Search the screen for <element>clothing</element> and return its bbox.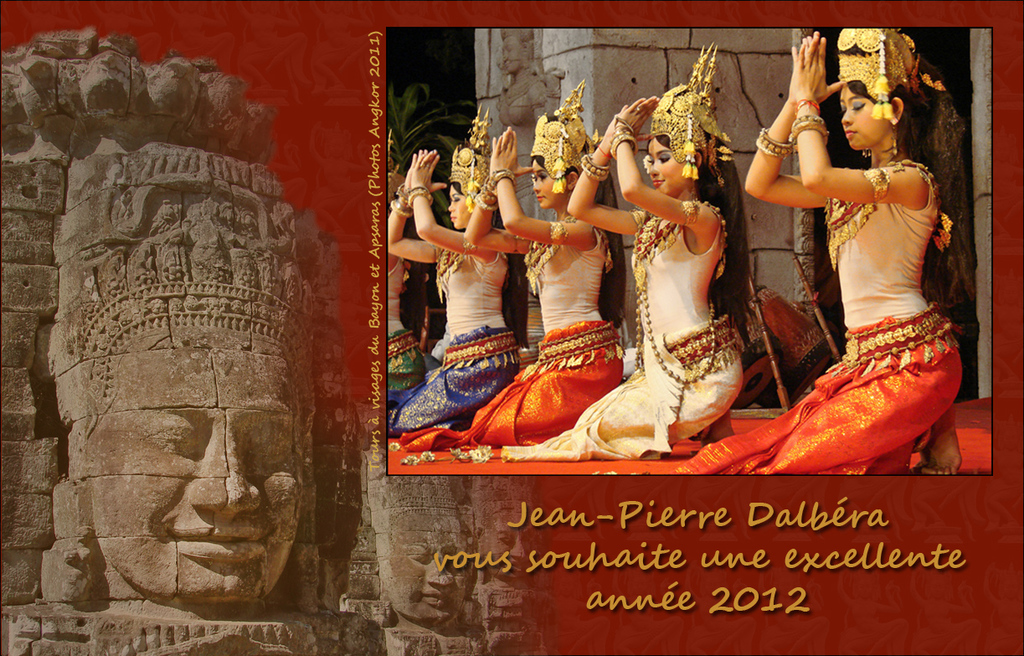
Found: 750 132 970 467.
